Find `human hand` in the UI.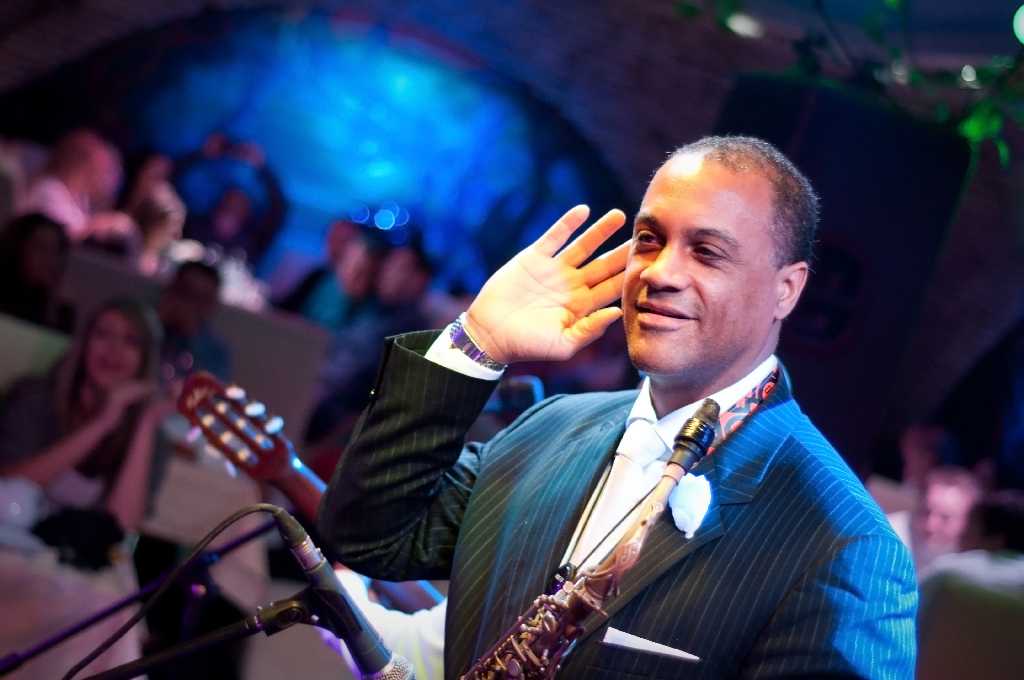
UI element at bbox(466, 210, 626, 367).
